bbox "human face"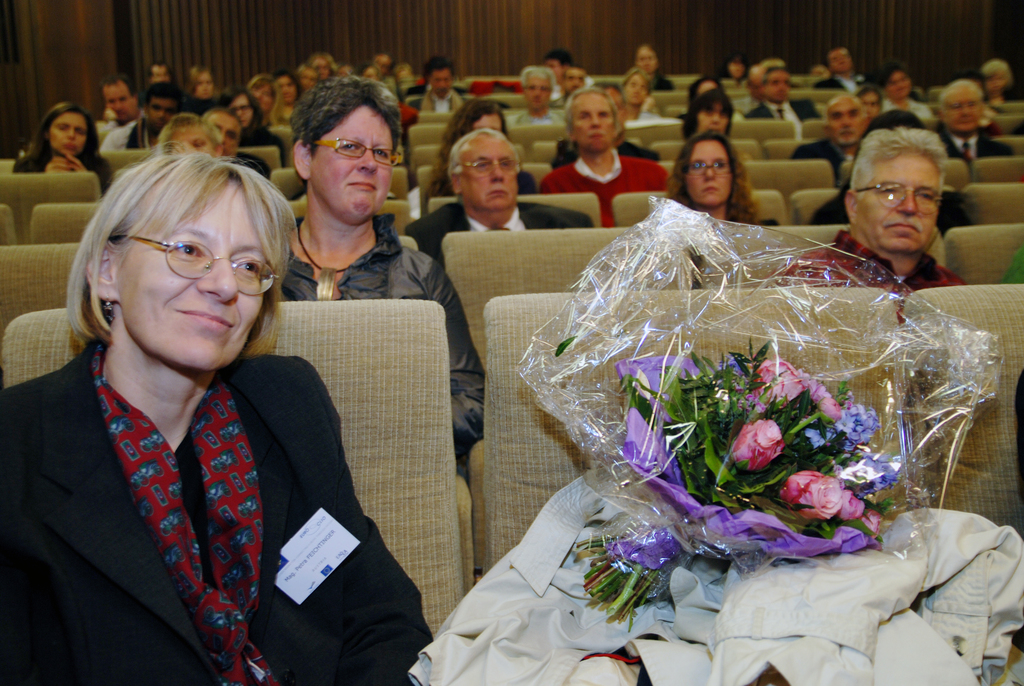
(x1=312, y1=58, x2=330, y2=77)
